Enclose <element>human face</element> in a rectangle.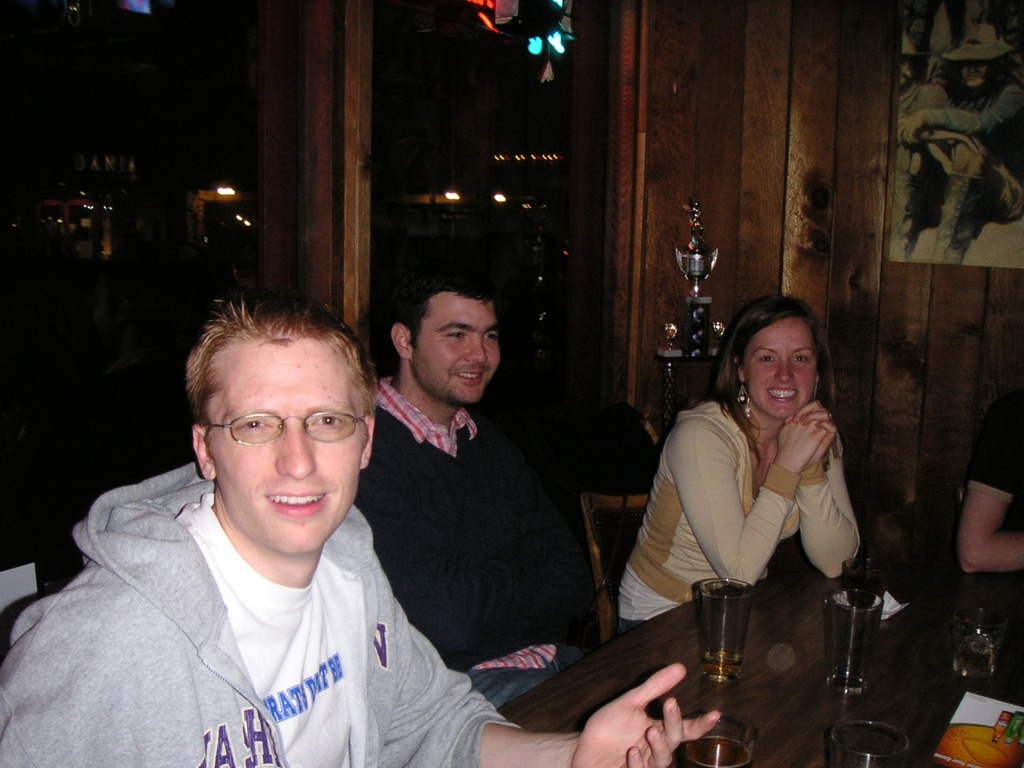
(744, 314, 818, 418).
